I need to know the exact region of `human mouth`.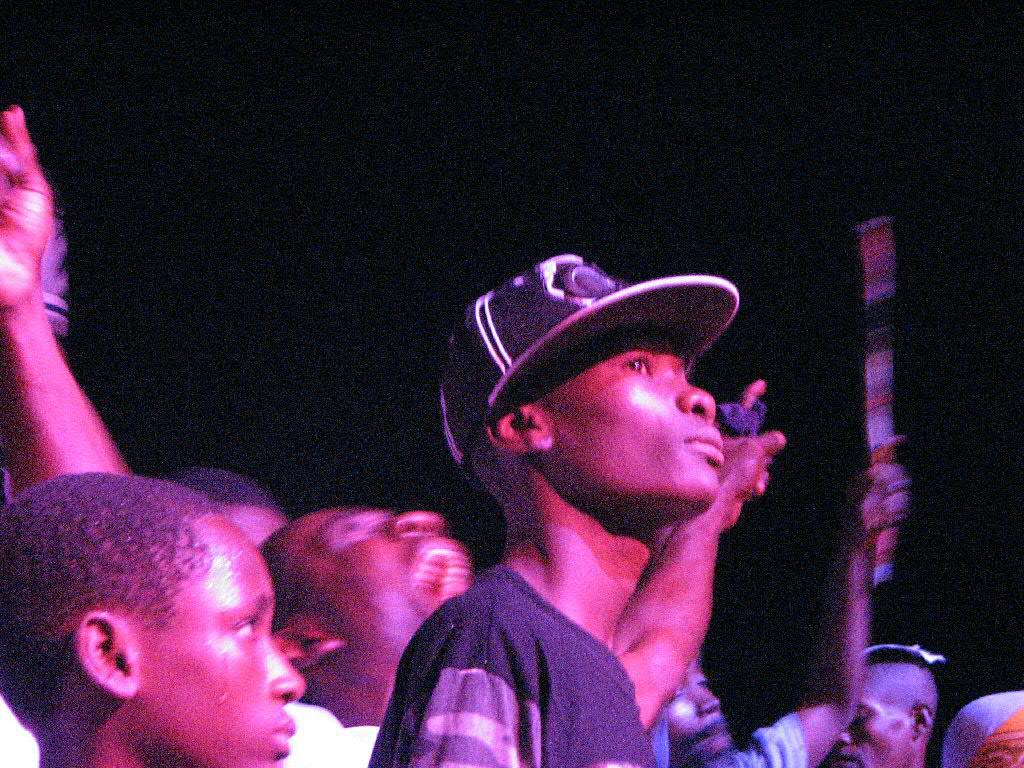
Region: box(693, 720, 733, 751).
